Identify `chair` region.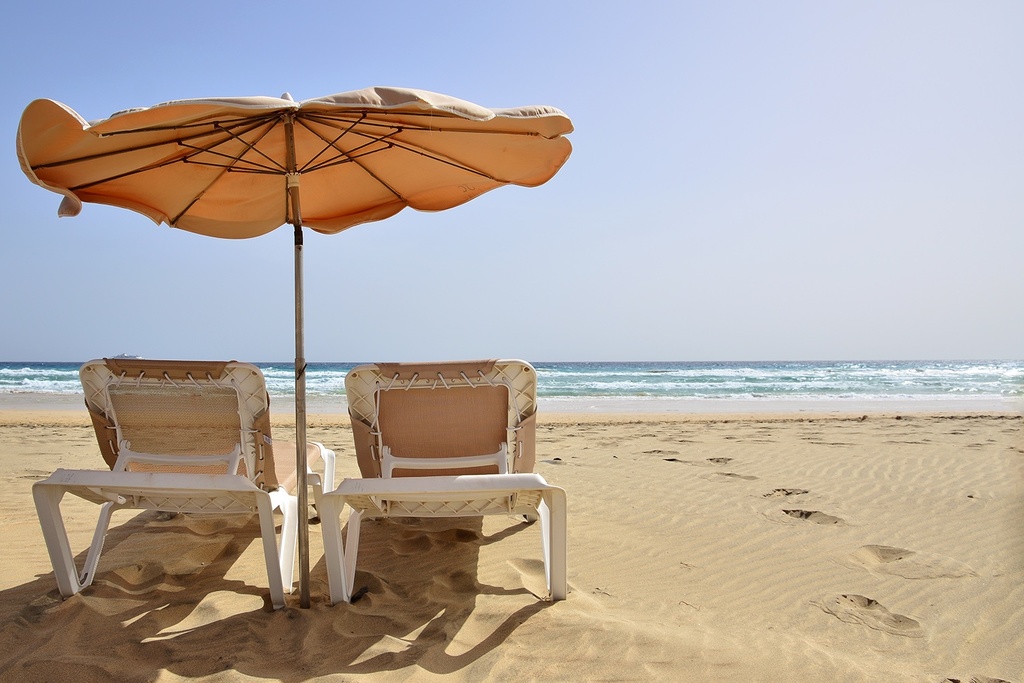
Region: (309, 352, 556, 626).
